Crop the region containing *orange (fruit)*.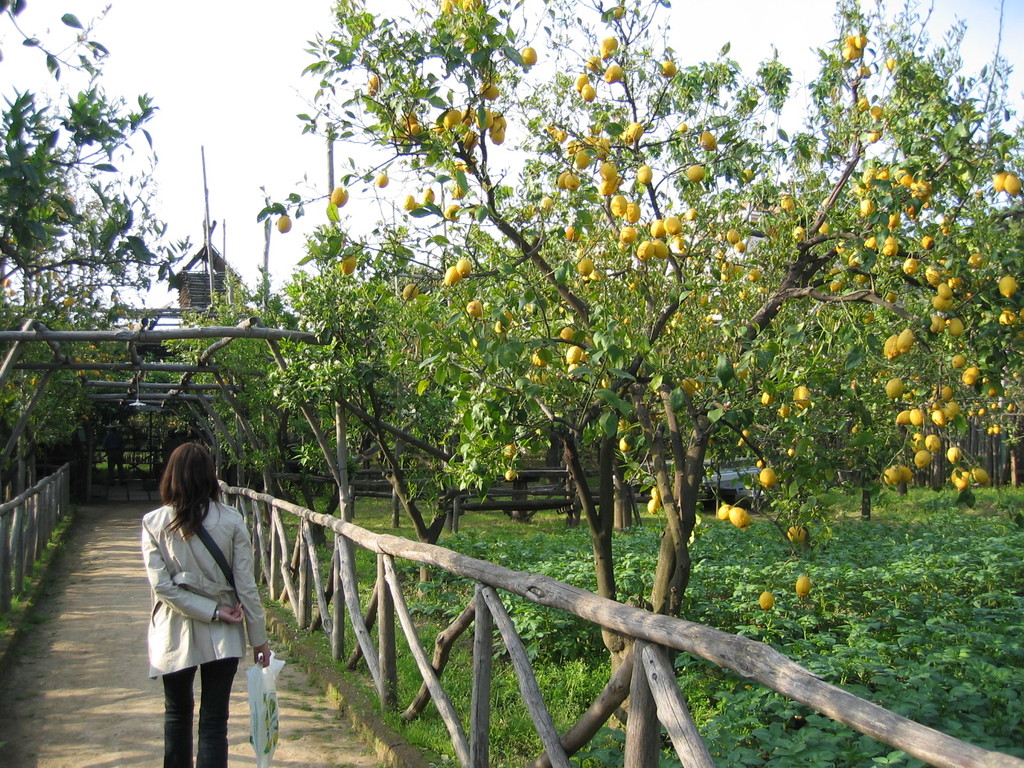
Crop region: box(658, 239, 674, 266).
